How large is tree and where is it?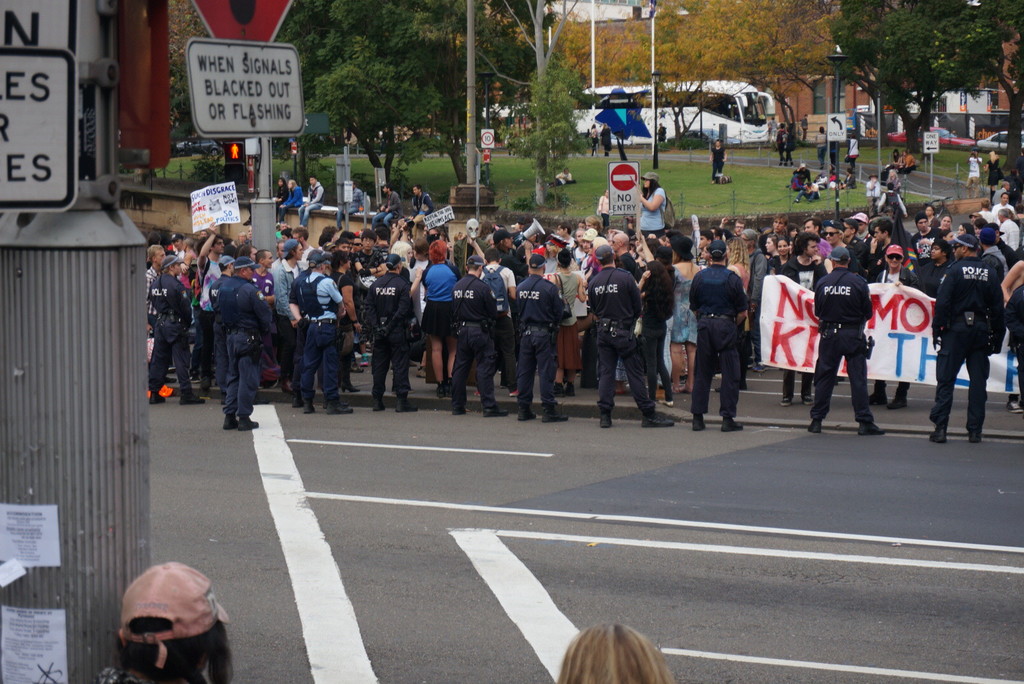
Bounding box: 824/13/1004/141.
